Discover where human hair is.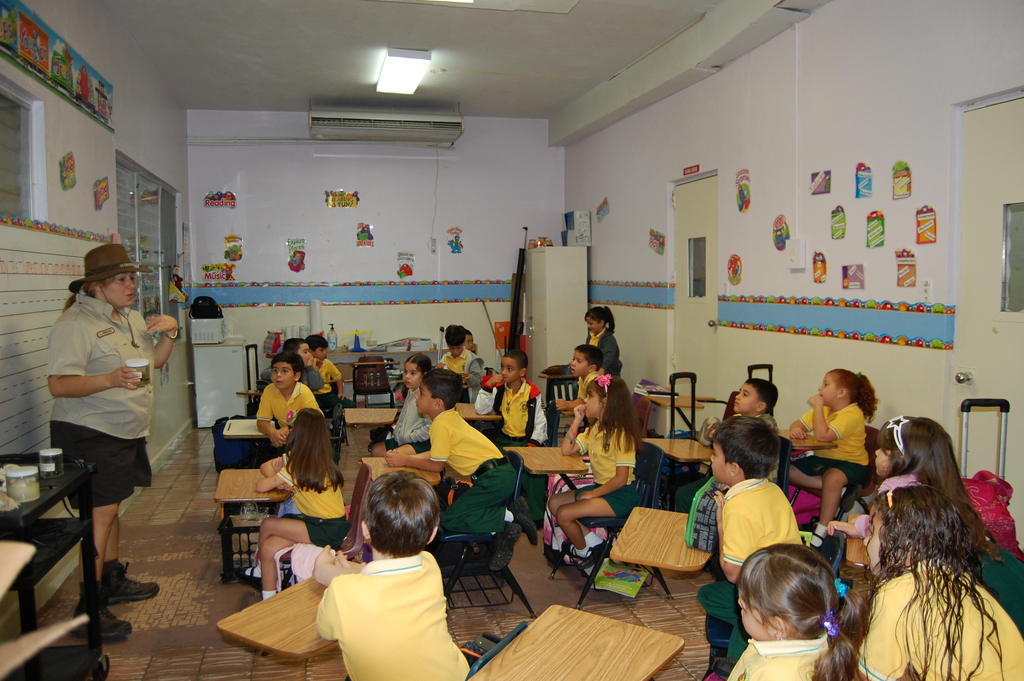
Discovered at x1=874 y1=479 x2=1018 y2=680.
